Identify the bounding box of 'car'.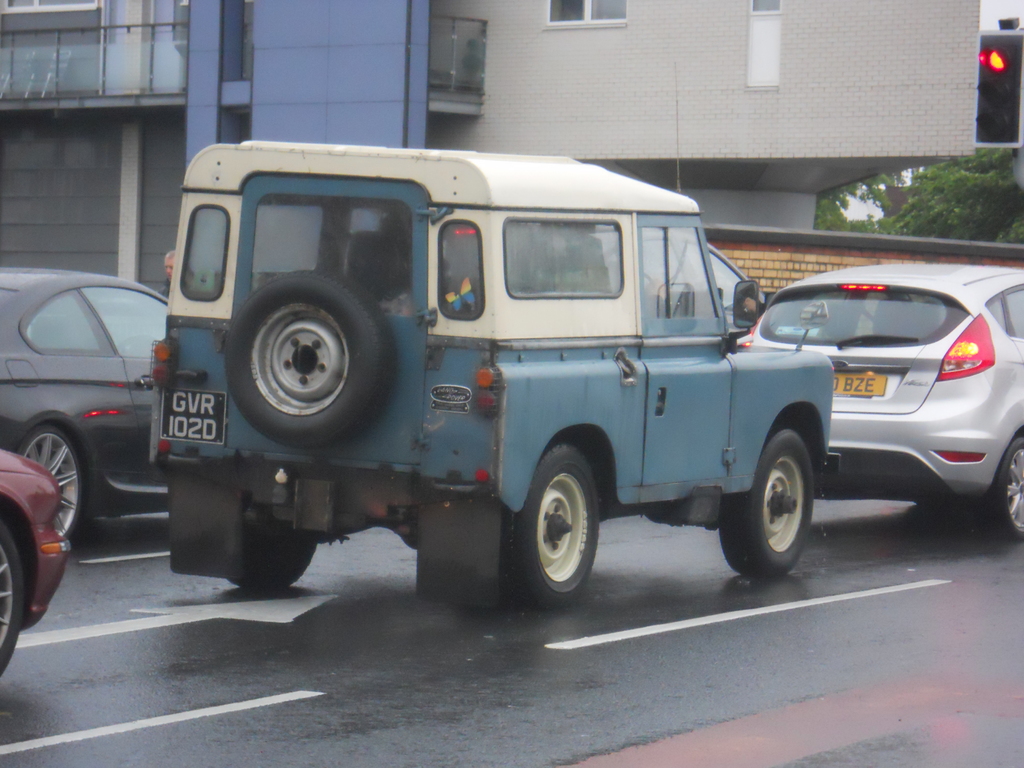
bbox=[739, 264, 1023, 541].
